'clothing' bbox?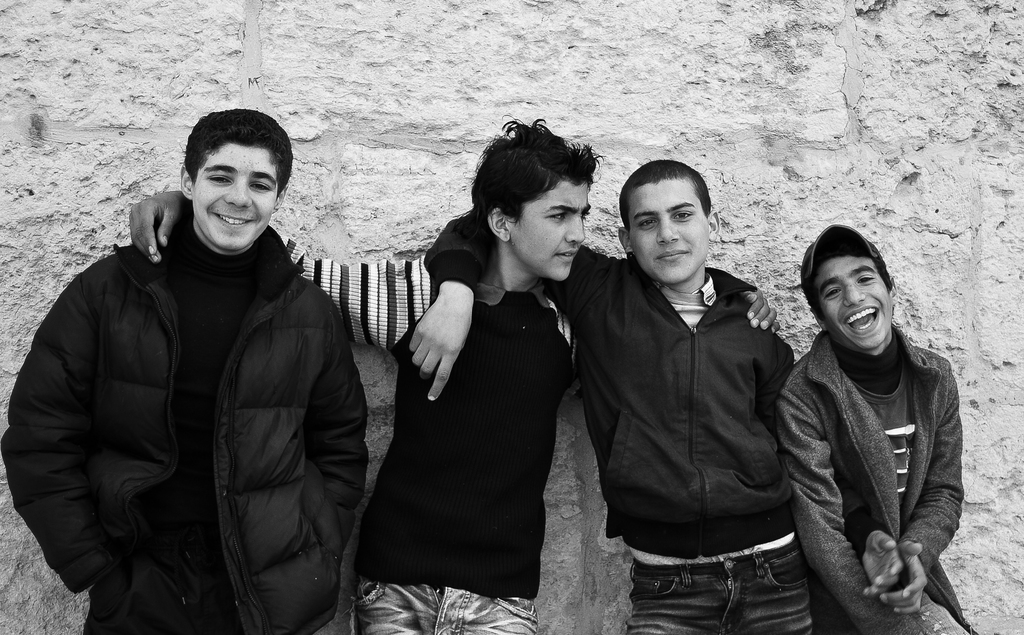
4 207 367 634
